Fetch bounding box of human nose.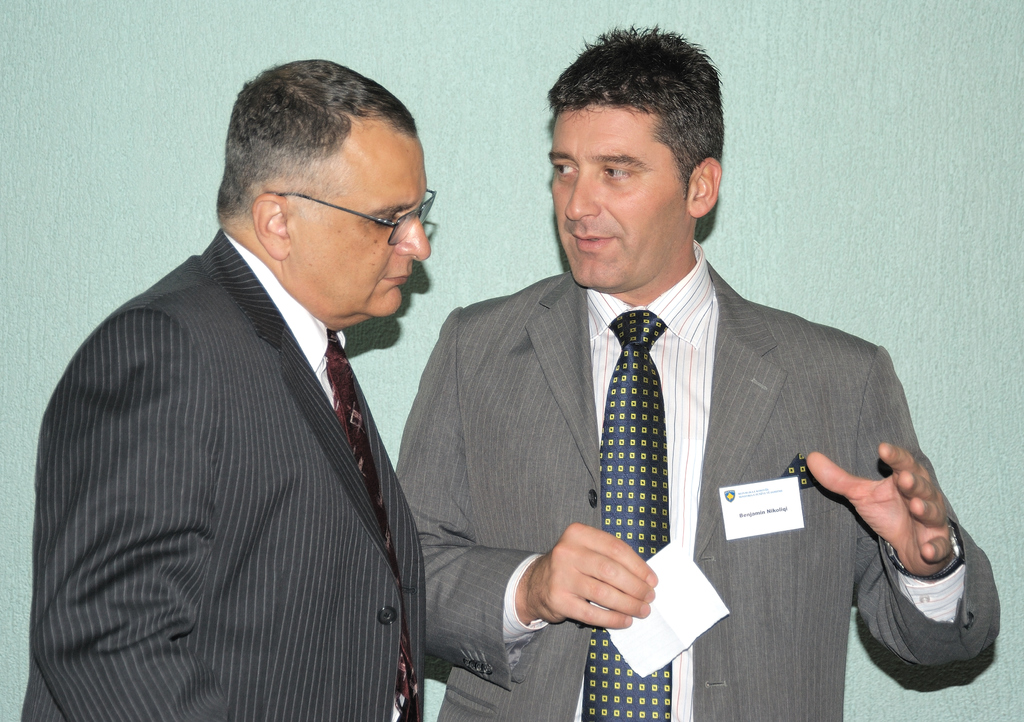
Bbox: {"left": 564, "top": 167, "right": 602, "bottom": 224}.
